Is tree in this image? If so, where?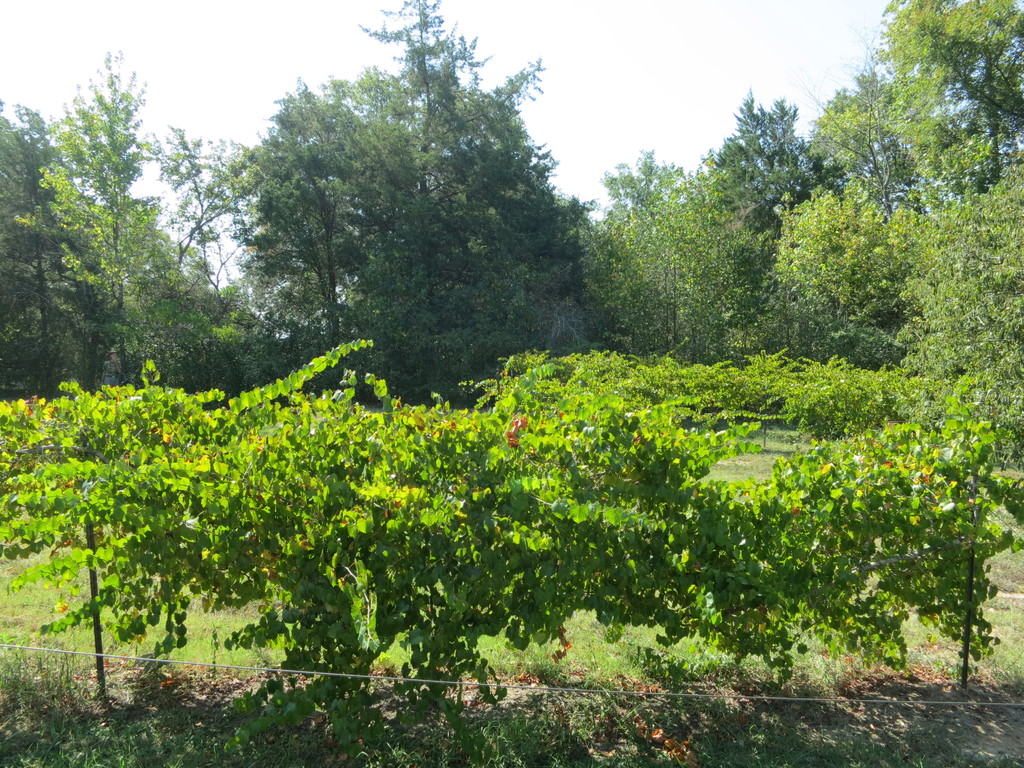
Yes, at x1=900 y1=152 x2=1023 y2=467.
